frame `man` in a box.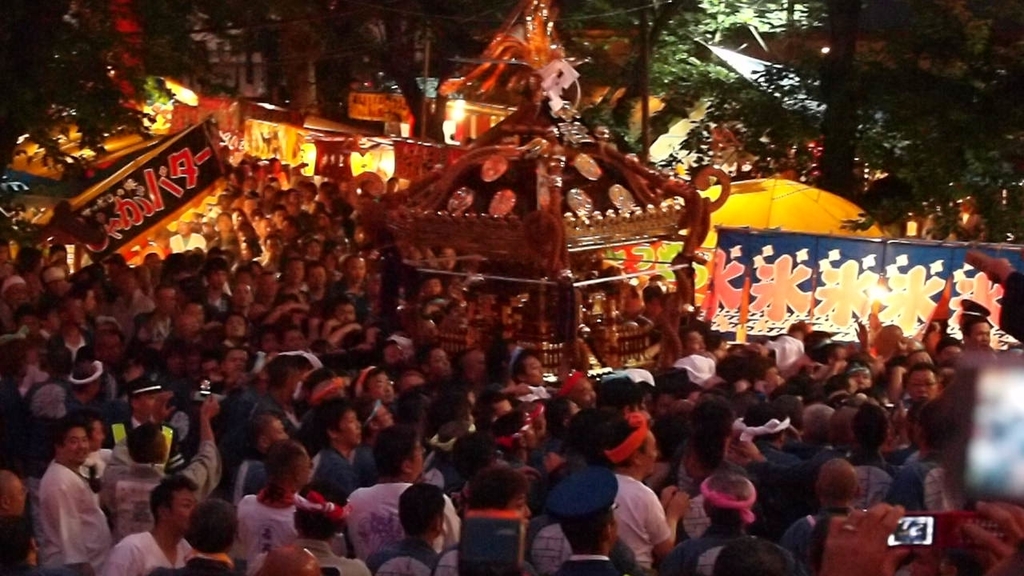
box=[12, 407, 113, 575].
